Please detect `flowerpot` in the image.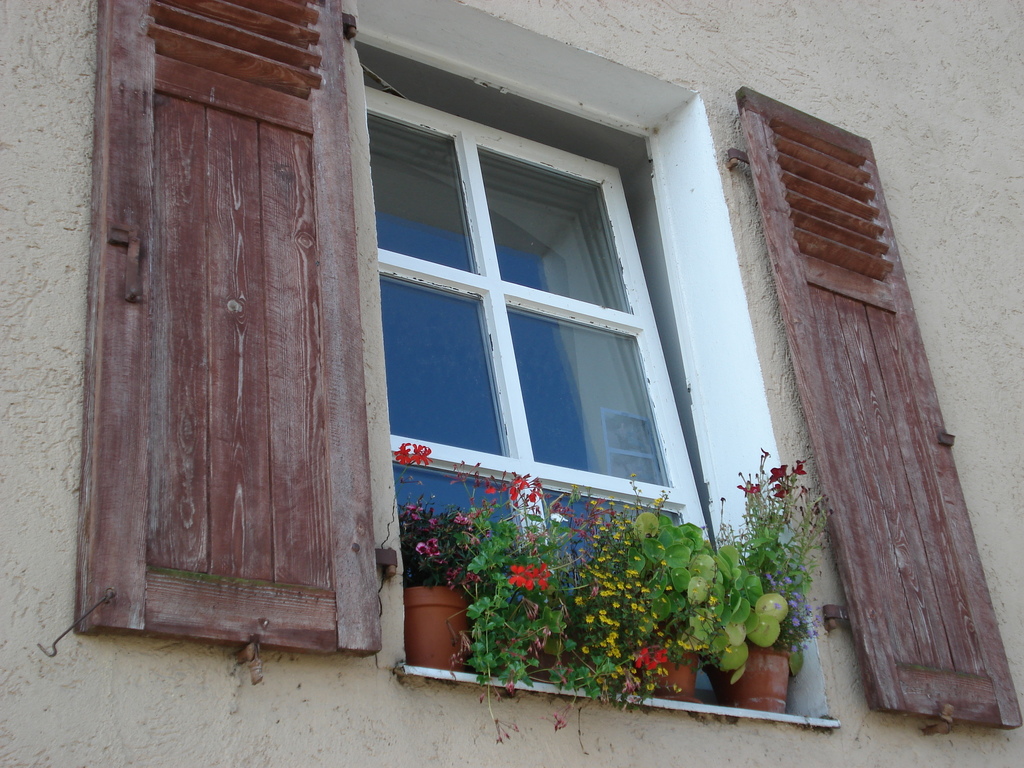
select_region(541, 626, 624, 669).
